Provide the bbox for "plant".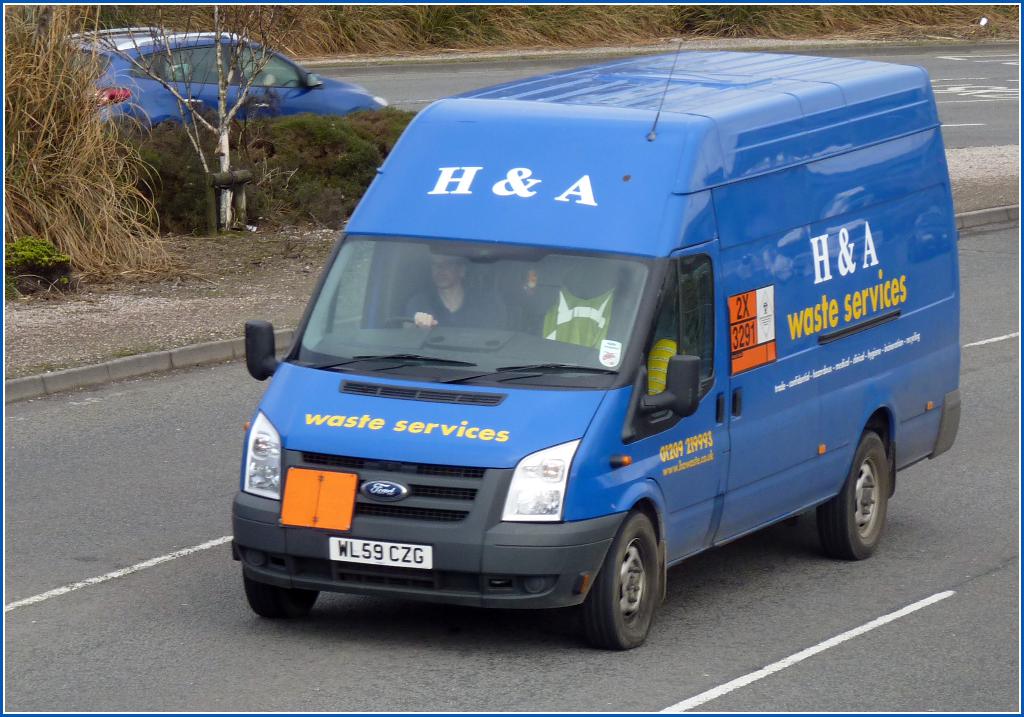
rect(6, 229, 73, 293).
